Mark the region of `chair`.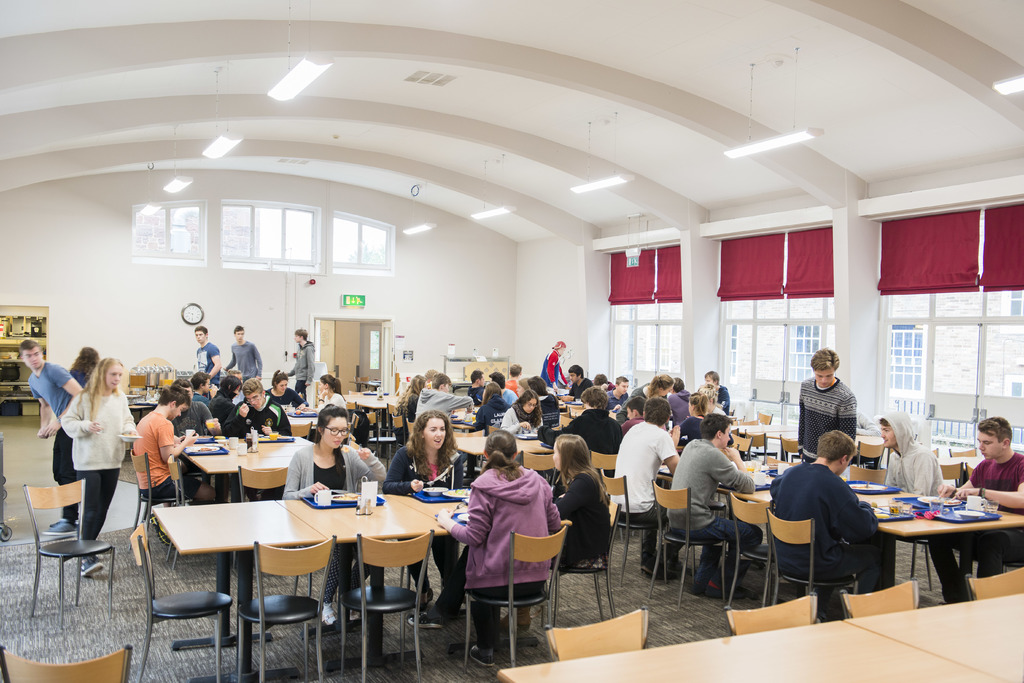
Region: bbox=[723, 494, 775, 611].
